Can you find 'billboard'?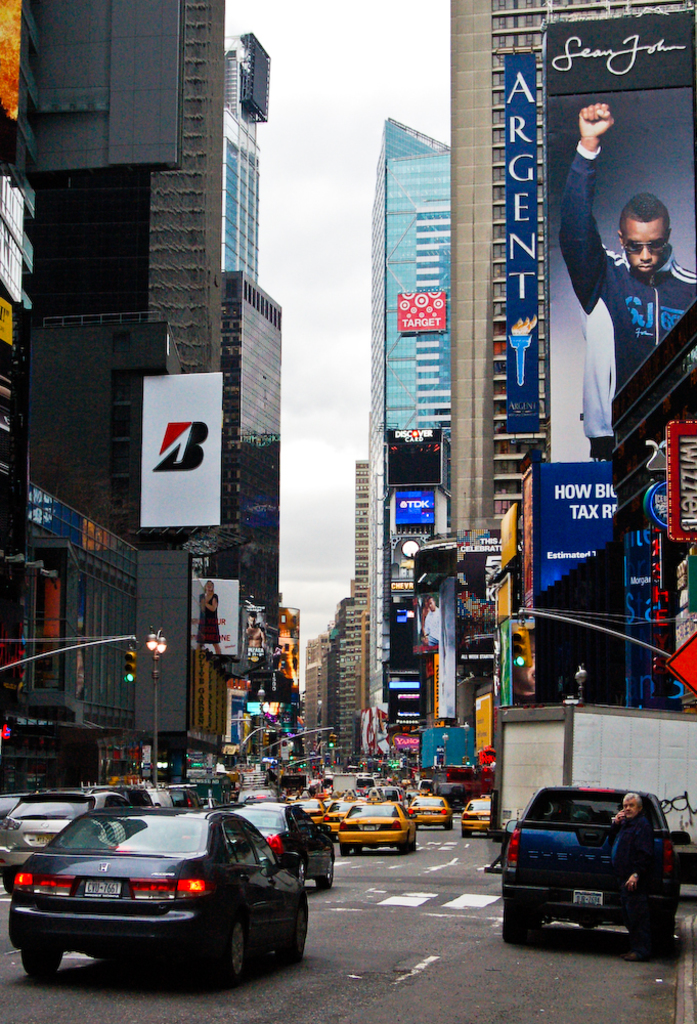
Yes, bounding box: box(527, 461, 626, 615).
